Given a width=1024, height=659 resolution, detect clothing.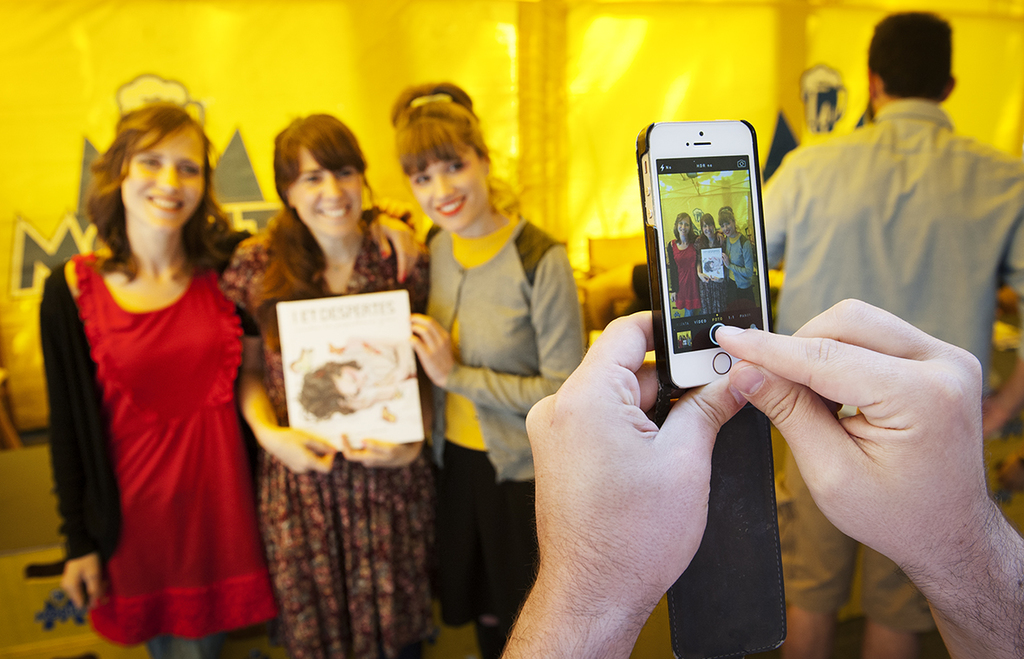
region(222, 228, 429, 657).
